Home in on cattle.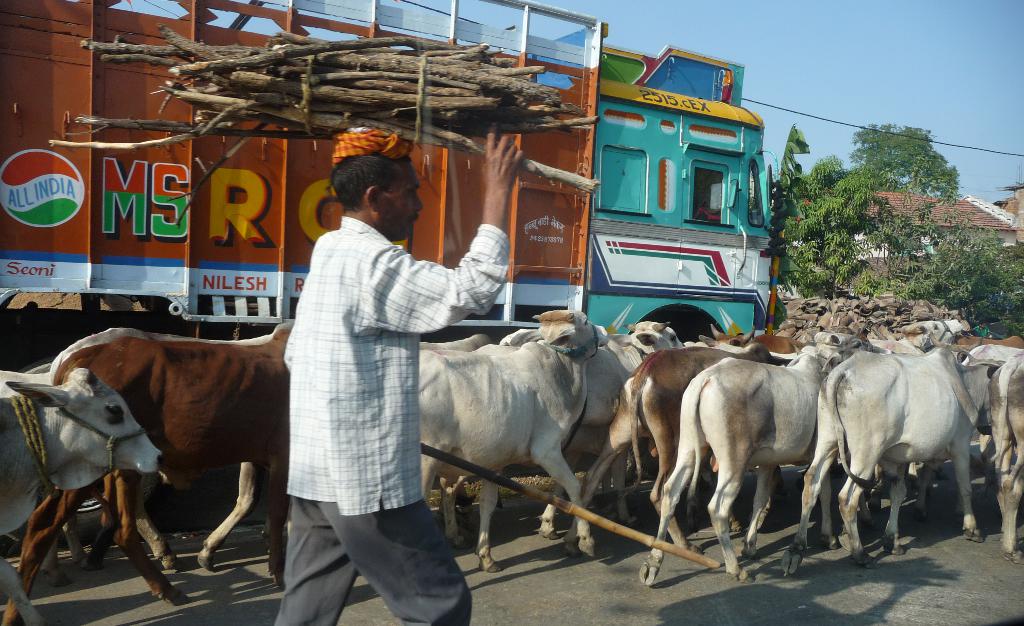
Homed in at x1=702 y1=321 x2=806 y2=353.
